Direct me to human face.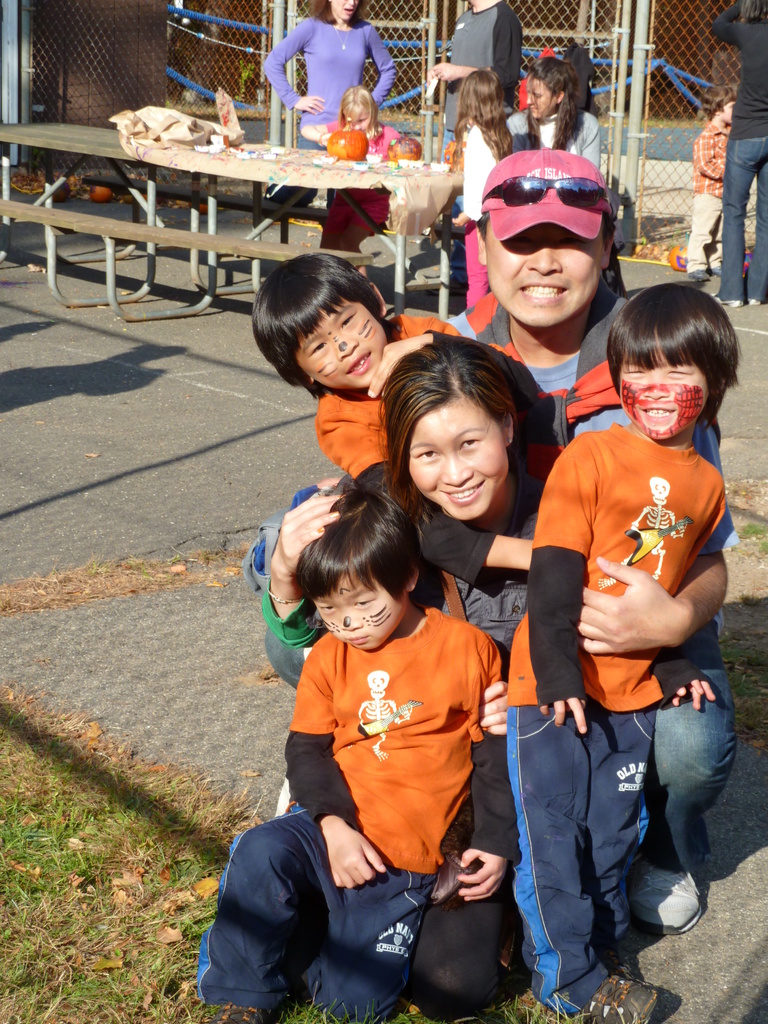
Direction: [348, 109, 374, 132].
